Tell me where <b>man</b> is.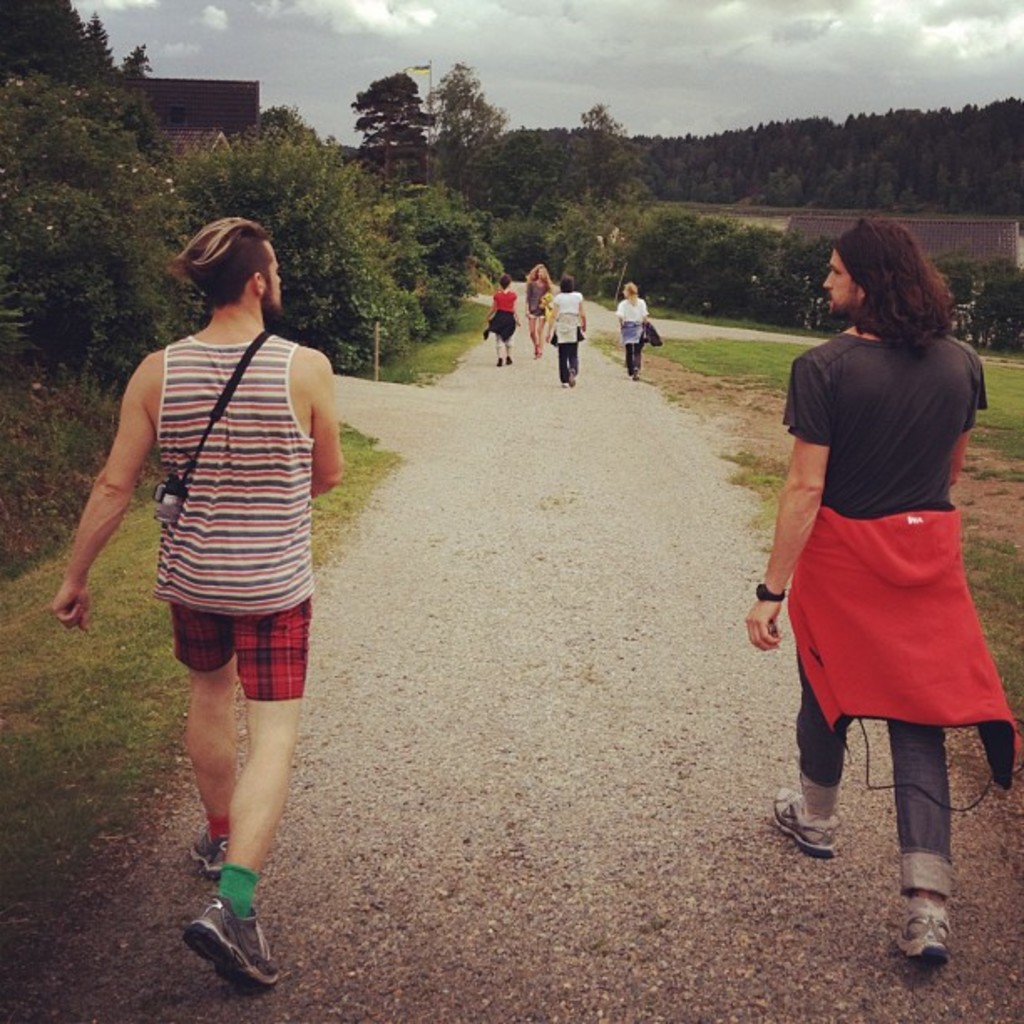
<b>man</b> is at {"left": 750, "top": 207, "right": 1014, "bottom": 960}.
